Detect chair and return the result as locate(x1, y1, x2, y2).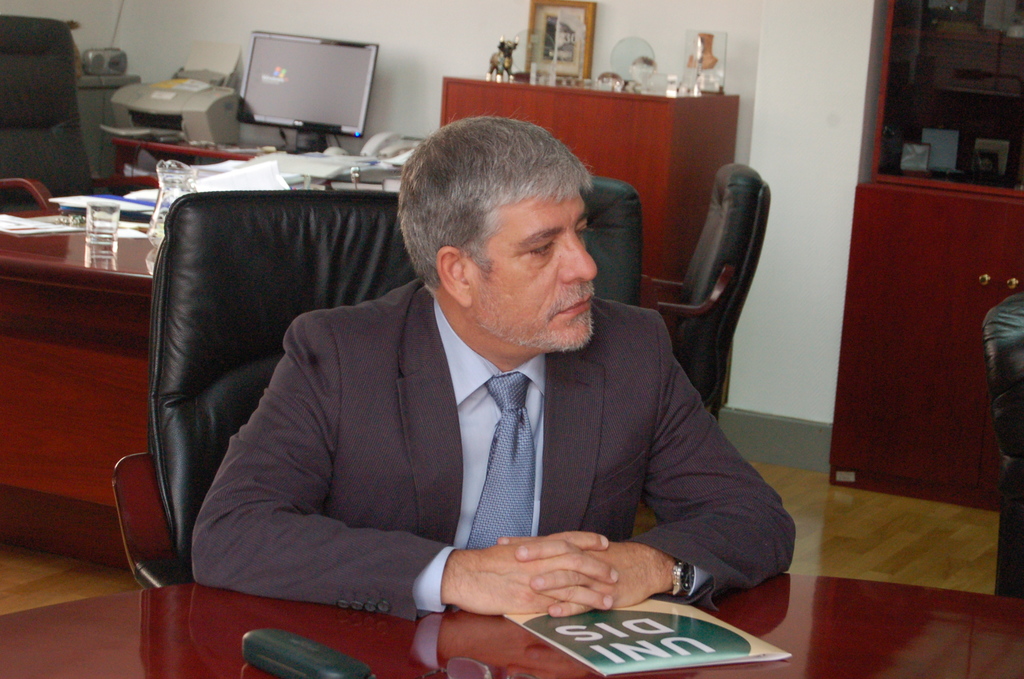
locate(984, 297, 1023, 598).
